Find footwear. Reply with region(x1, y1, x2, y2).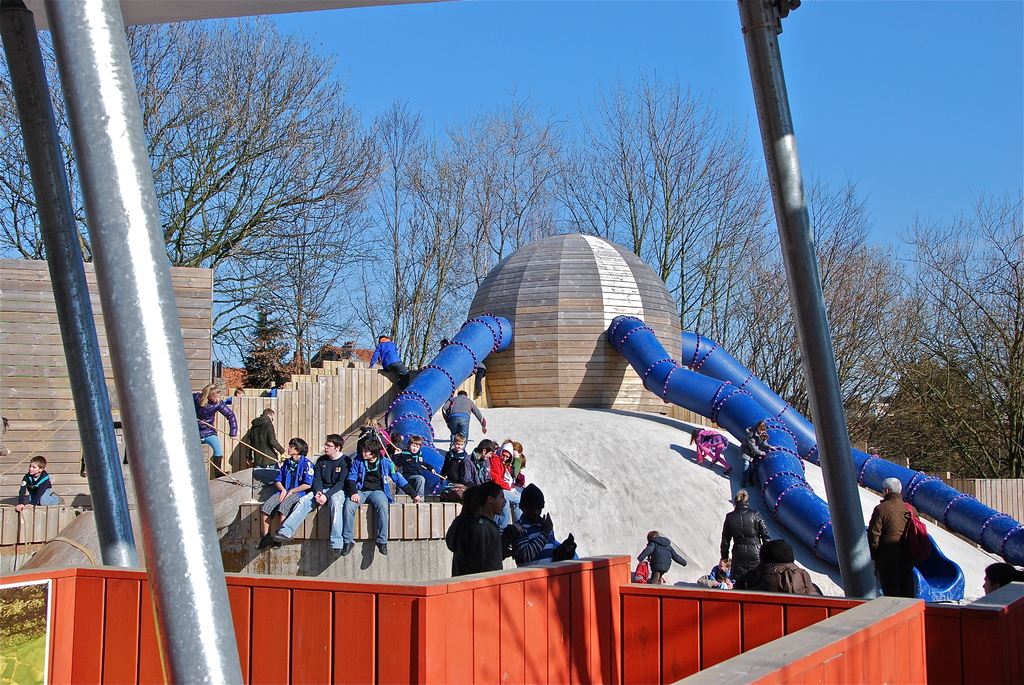
region(214, 457, 231, 478).
